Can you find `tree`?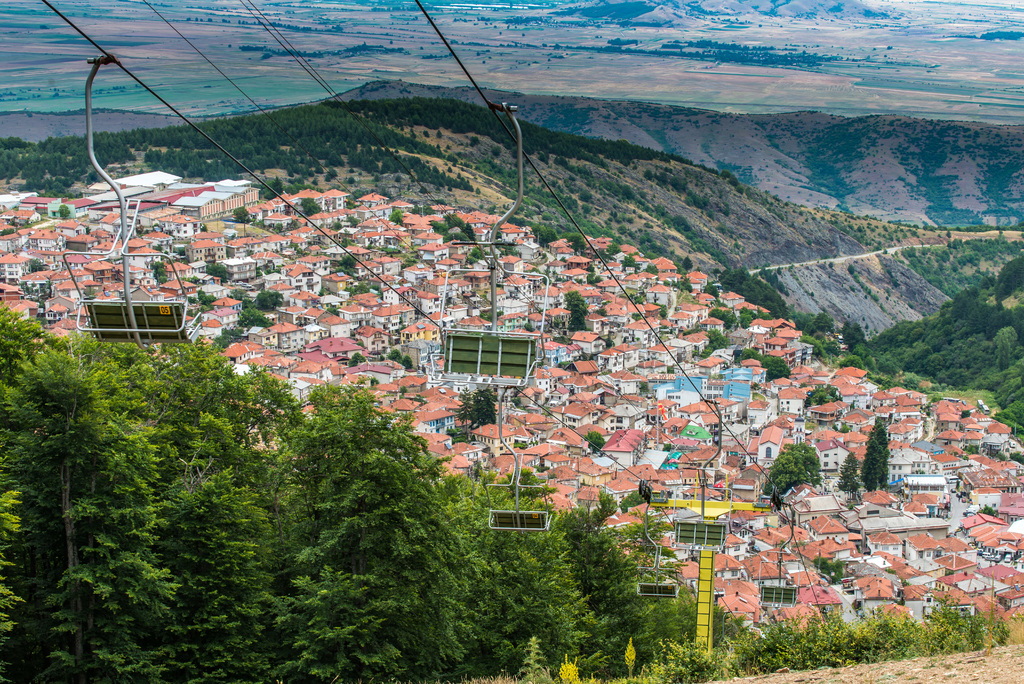
Yes, bounding box: locate(200, 289, 215, 304).
